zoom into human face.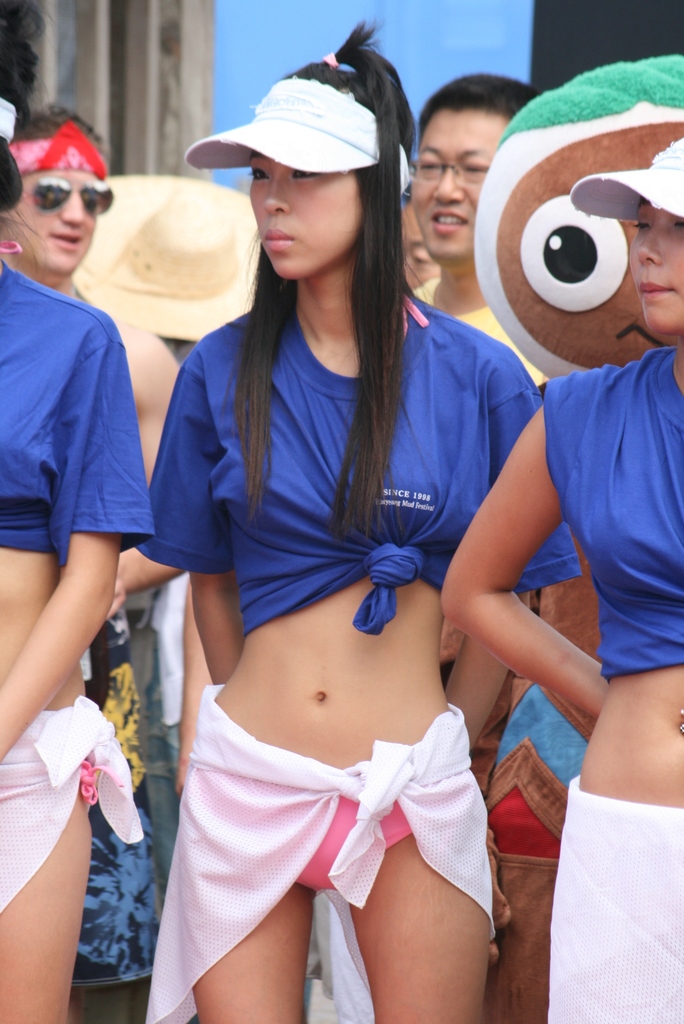
Zoom target: [left=247, top=156, right=366, bottom=284].
